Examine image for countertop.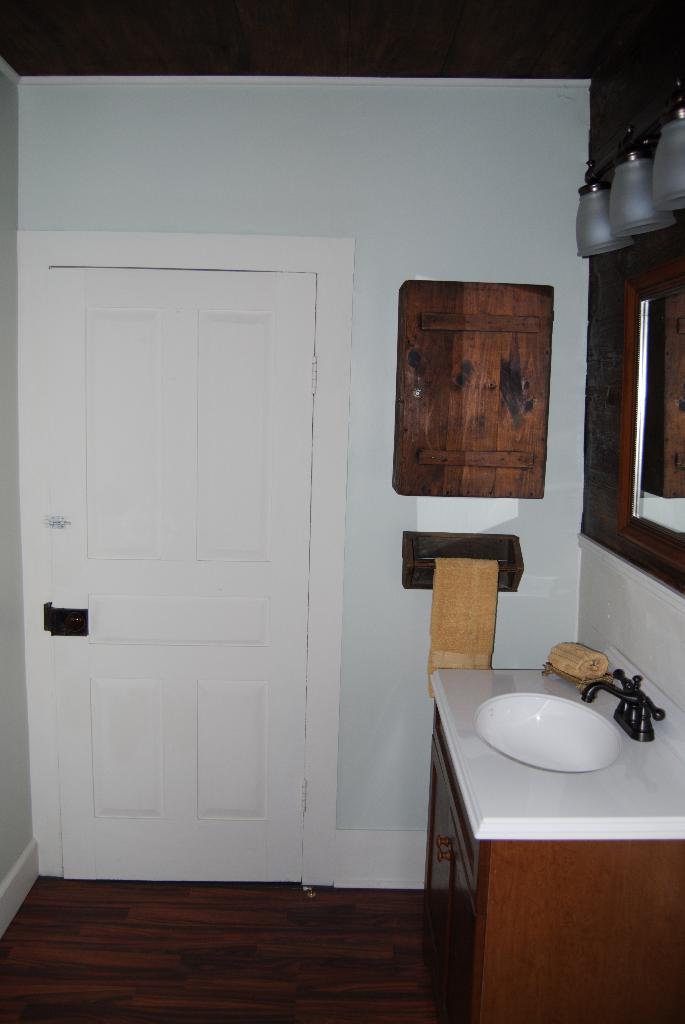
Examination result: (430, 675, 684, 855).
